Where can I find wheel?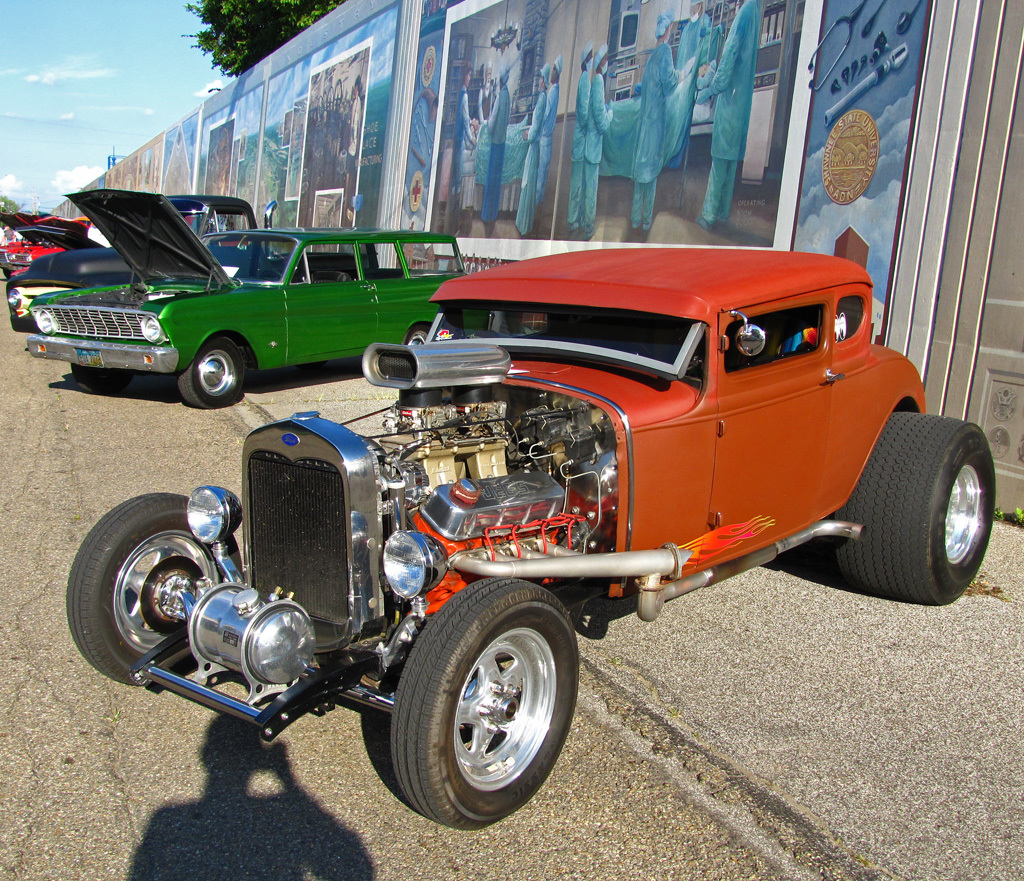
You can find it at bbox=(406, 328, 428, 347).
